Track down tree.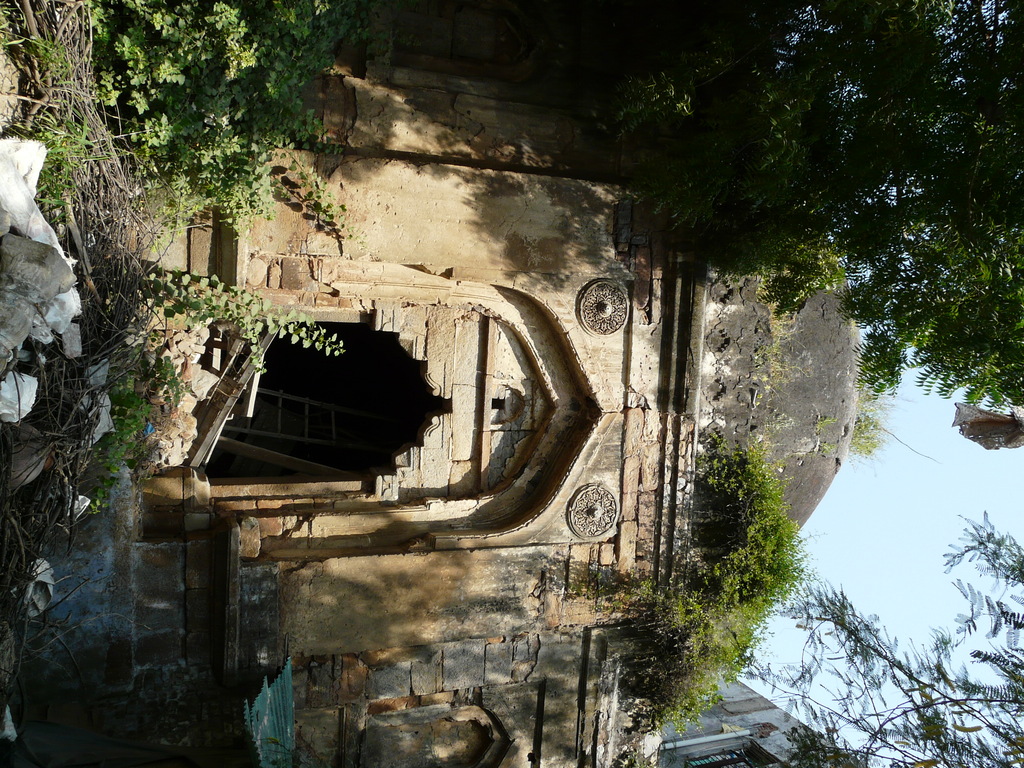
Tracked to 541, 0, 1023, 419.
